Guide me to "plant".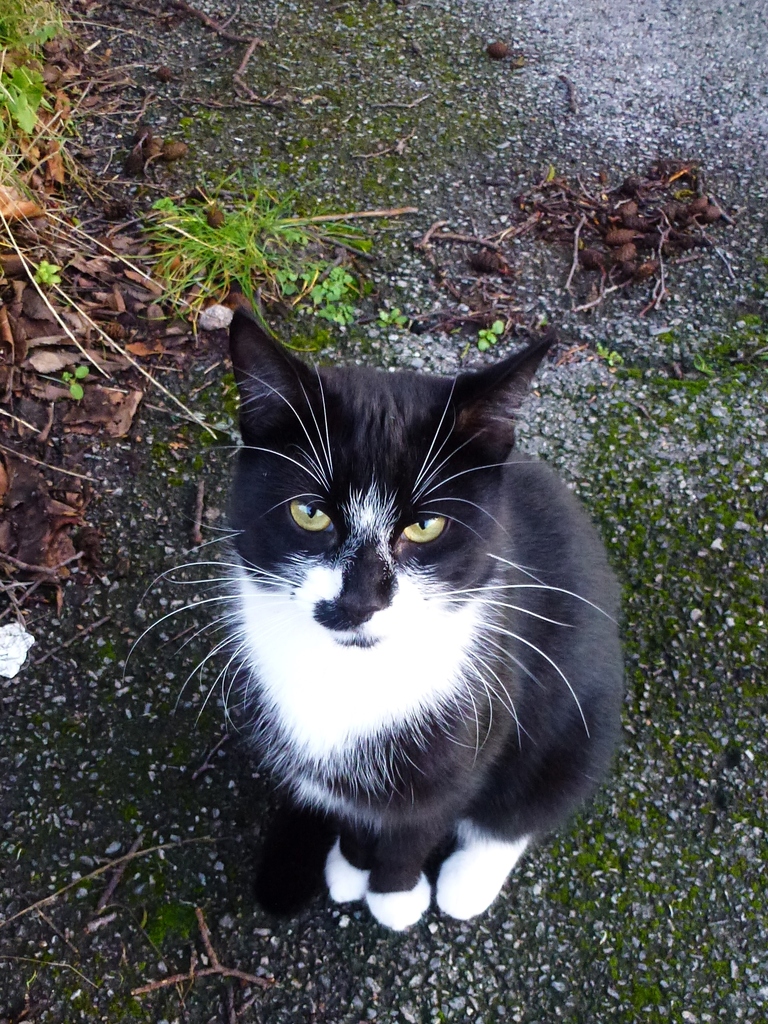
Guidance: detection(472, 316, 525, 351).
